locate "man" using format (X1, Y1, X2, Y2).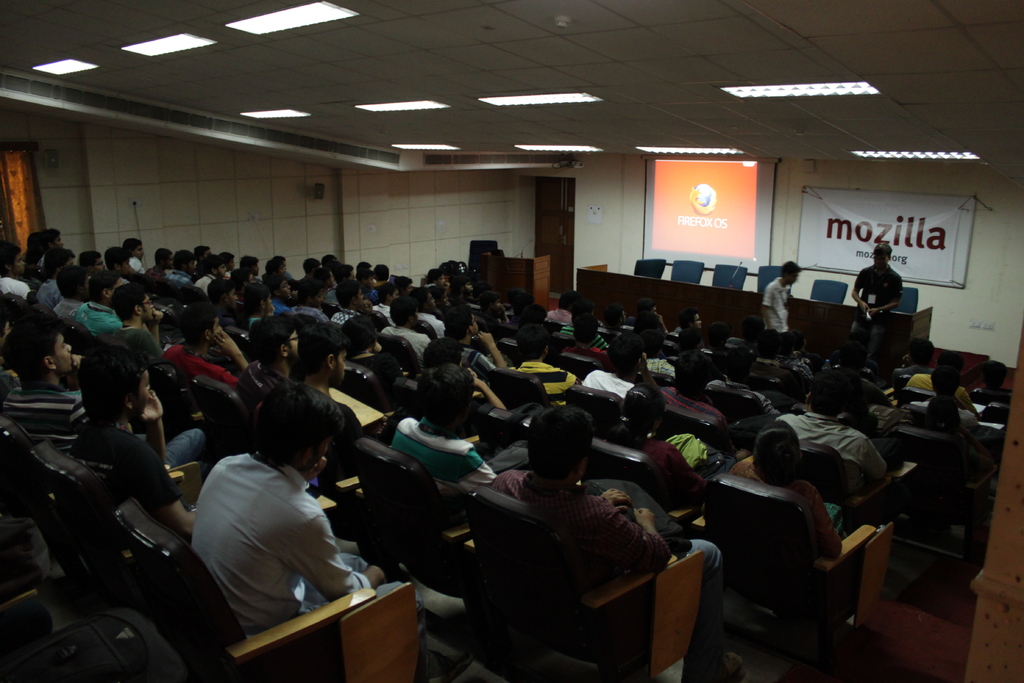
(568, 331, 662, 407).
